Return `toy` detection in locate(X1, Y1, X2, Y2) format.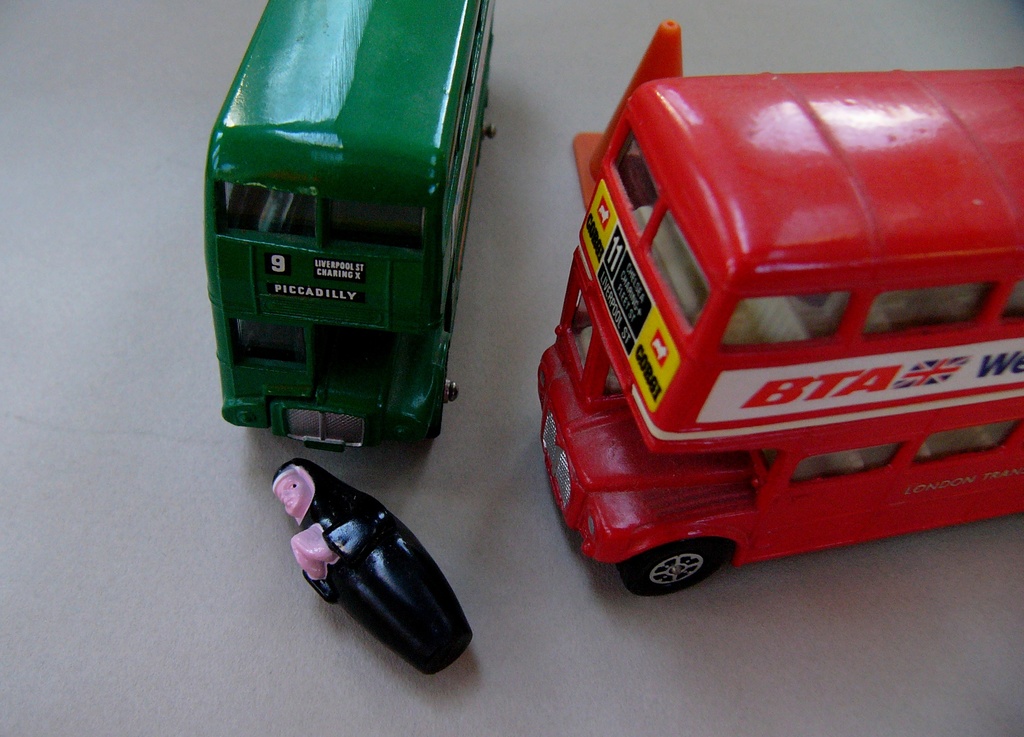
locate(179, 0, 502, 485).
